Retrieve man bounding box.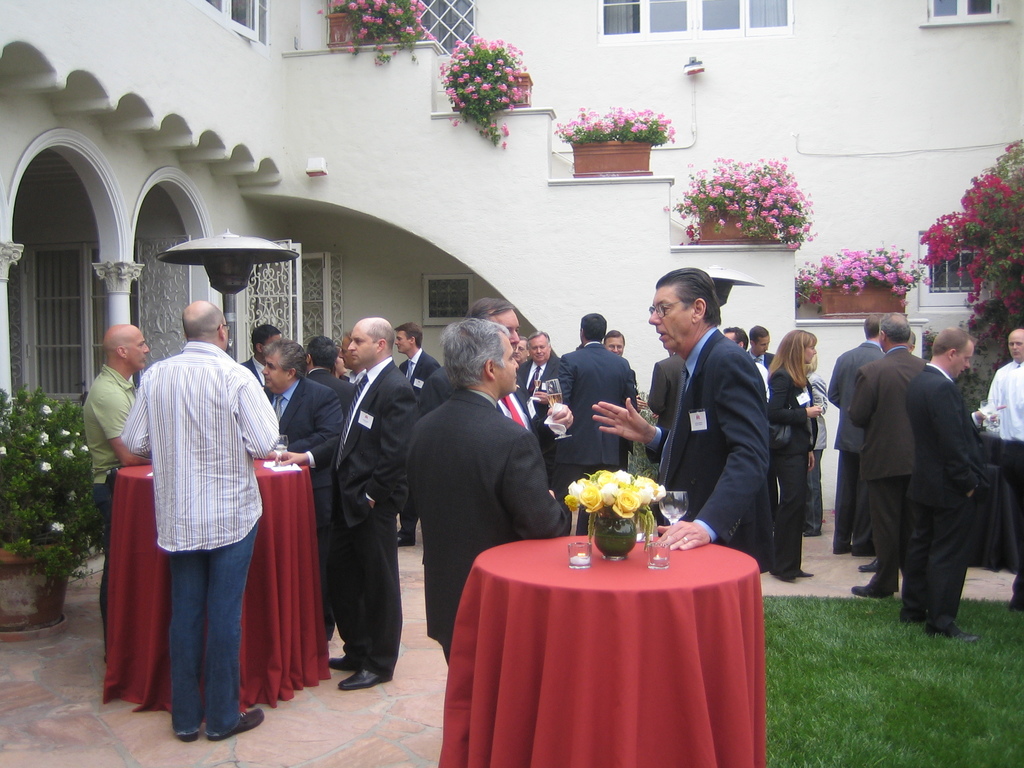
Bounding box: [648,351,686,429].
